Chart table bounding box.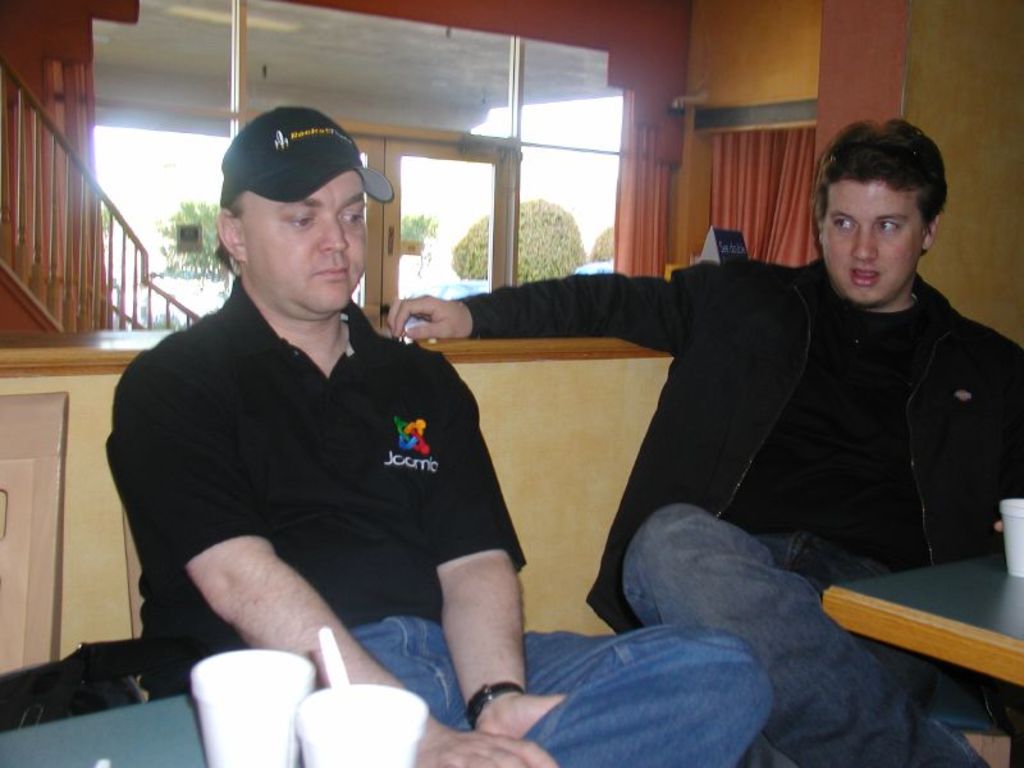
Charted: select_region(804, 525, 1023, 733).
